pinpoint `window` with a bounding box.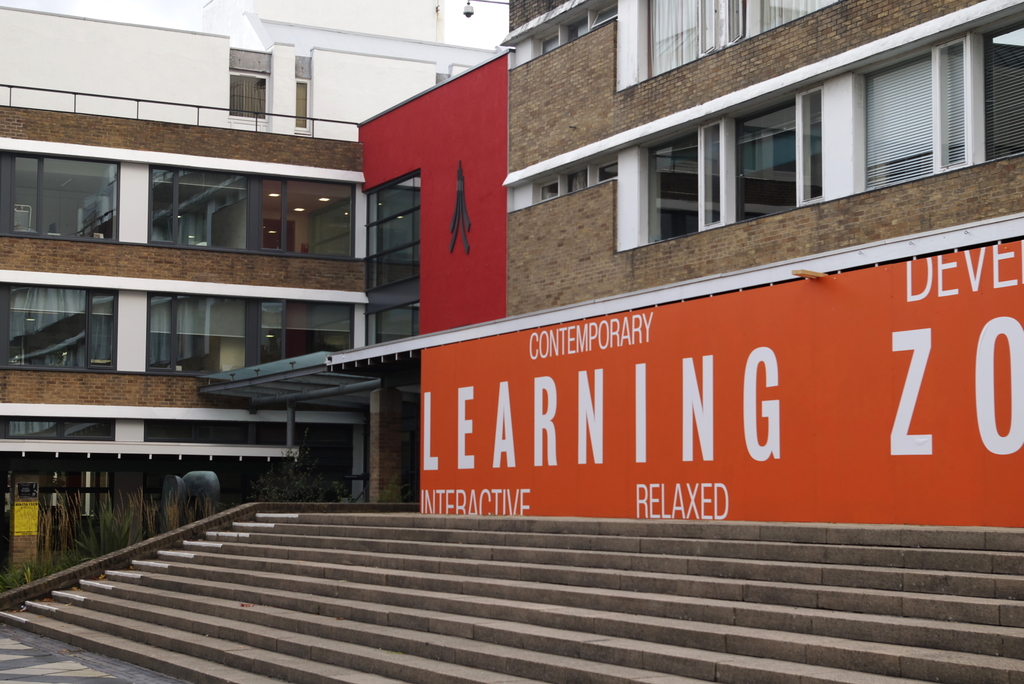
Rect(292, 79, 308, 128).
